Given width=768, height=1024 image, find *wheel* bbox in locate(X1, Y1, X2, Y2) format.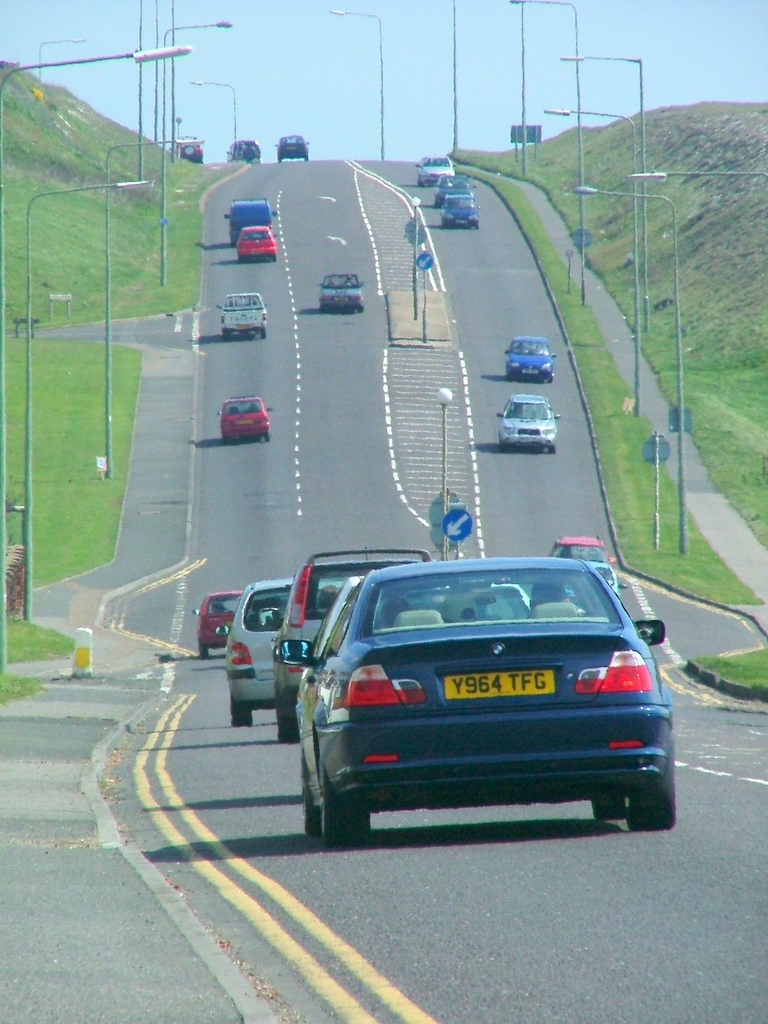
locate(542, 444, 554, 455).
